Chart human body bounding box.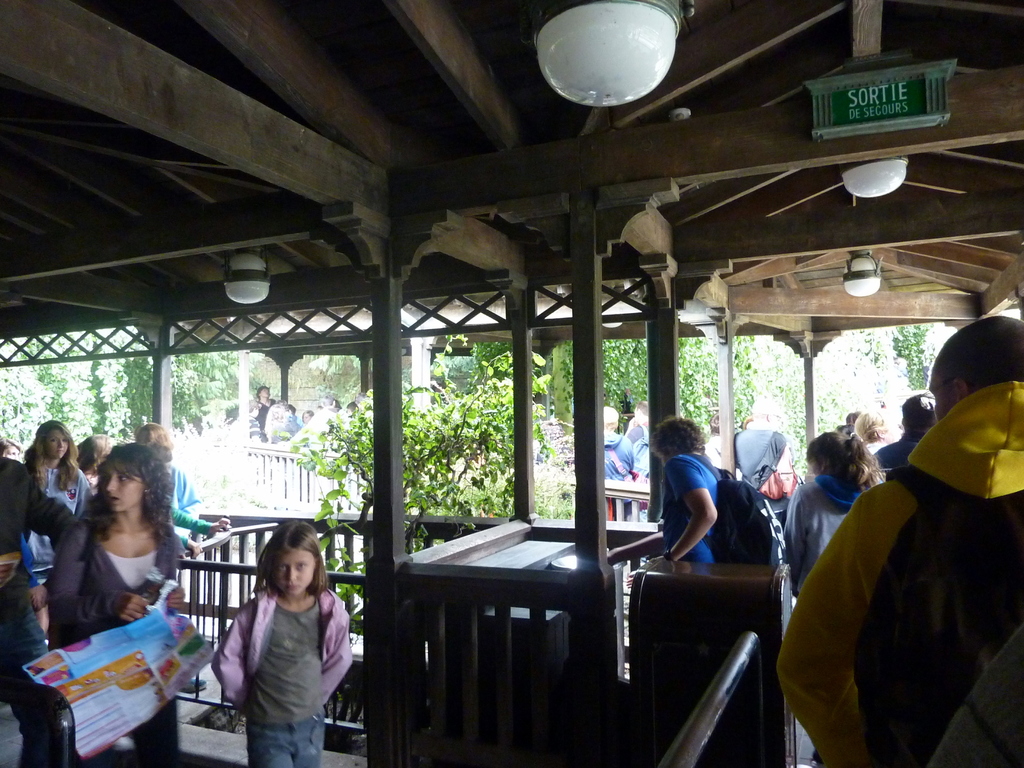
Charted: <region>607, 451, 729, 561</region>.
